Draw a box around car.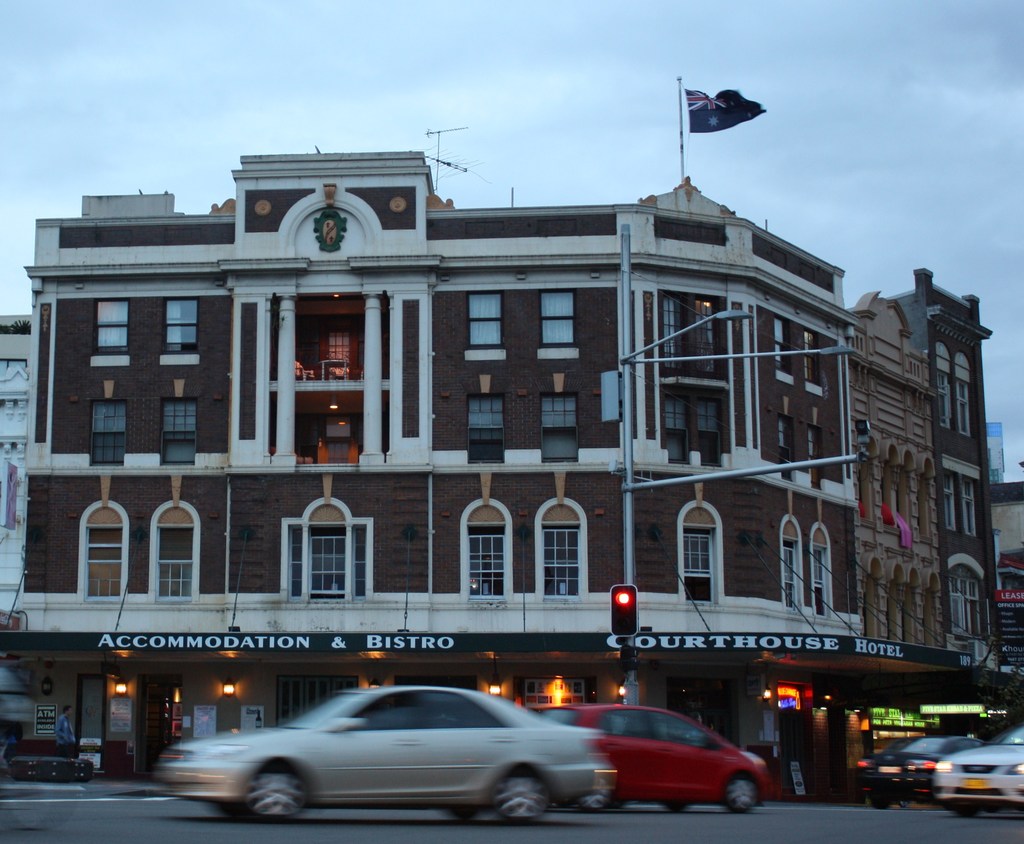
box=[935, 726, 1023, 816].
